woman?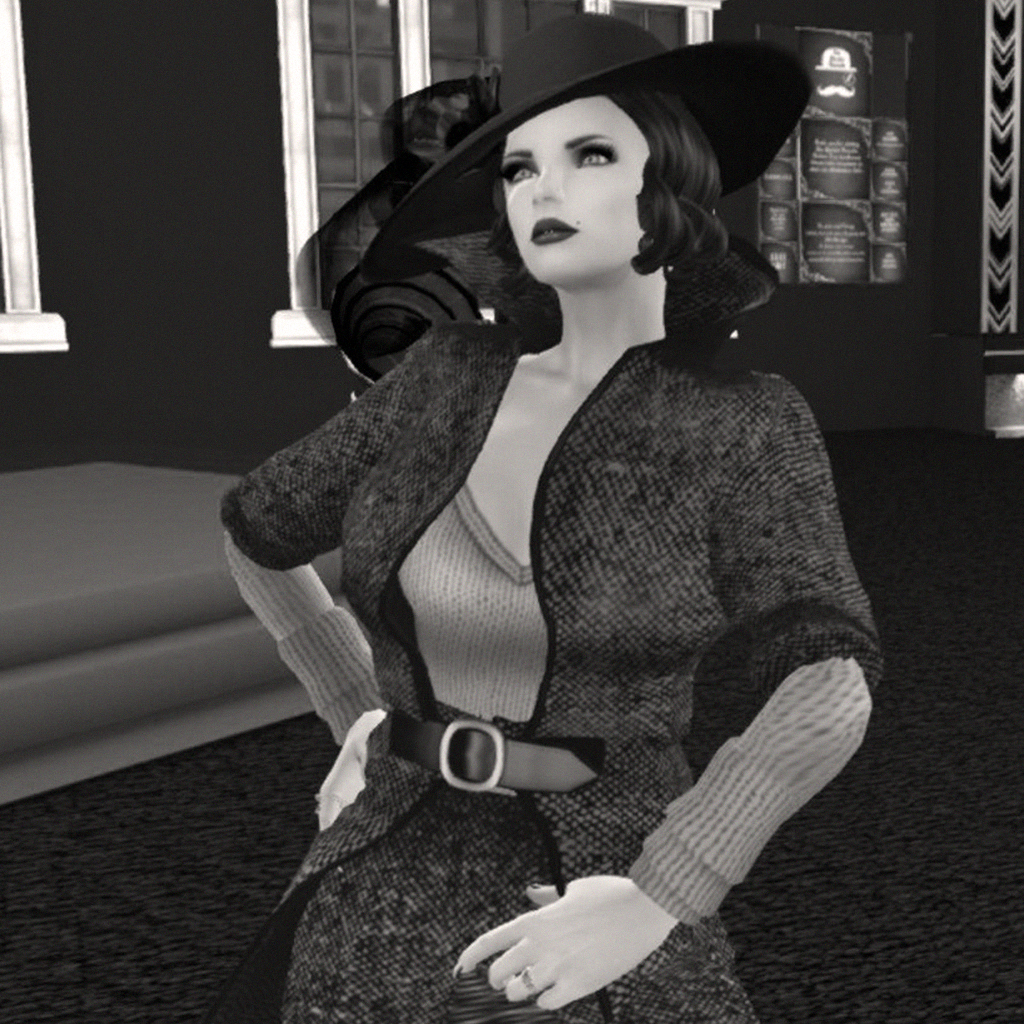
bbox(209, 0, 878, 1023)
